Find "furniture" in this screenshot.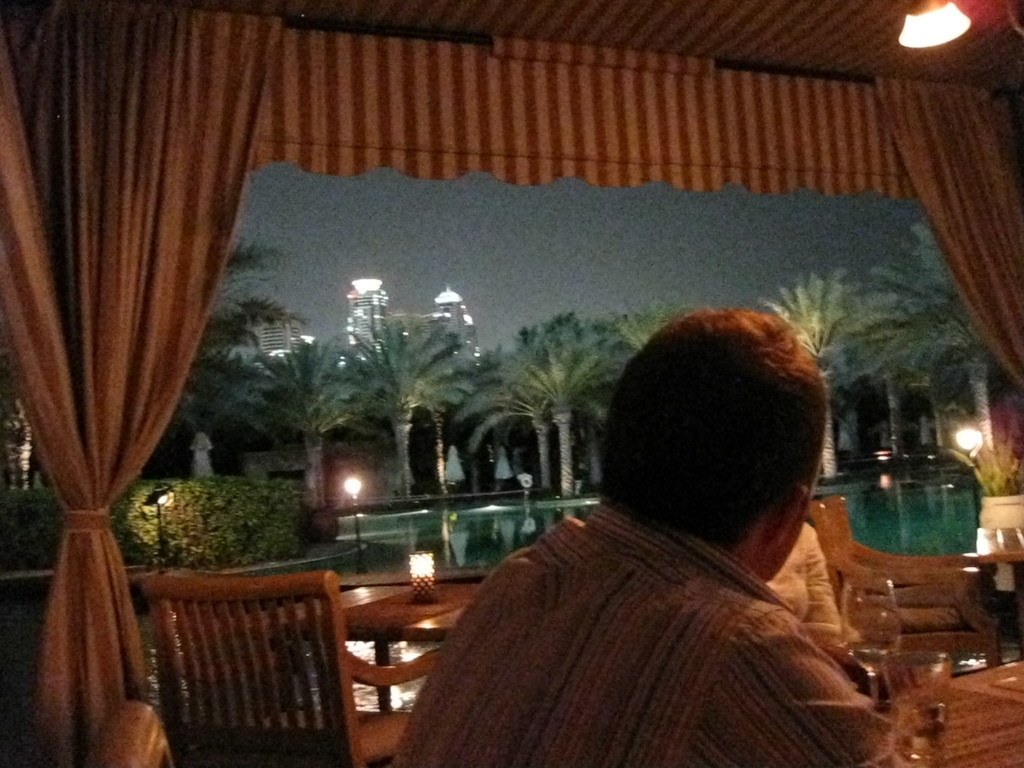
The bounding box for "furniture" is 134 565 409 767.
